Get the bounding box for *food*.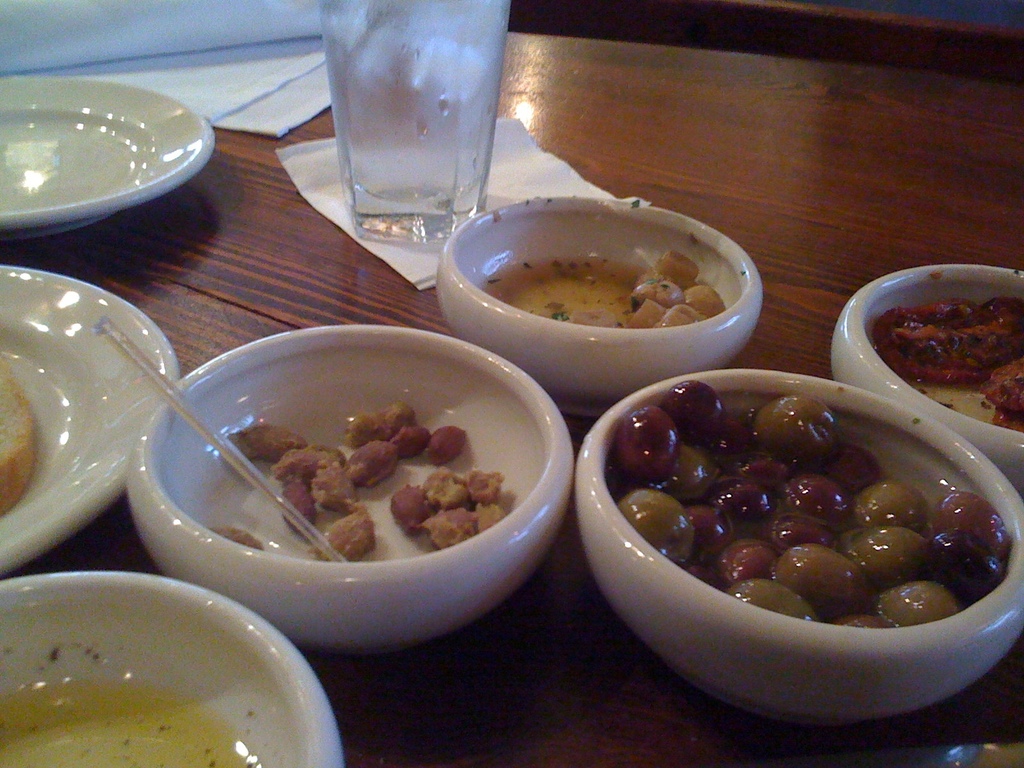
[472,495,514,527].
